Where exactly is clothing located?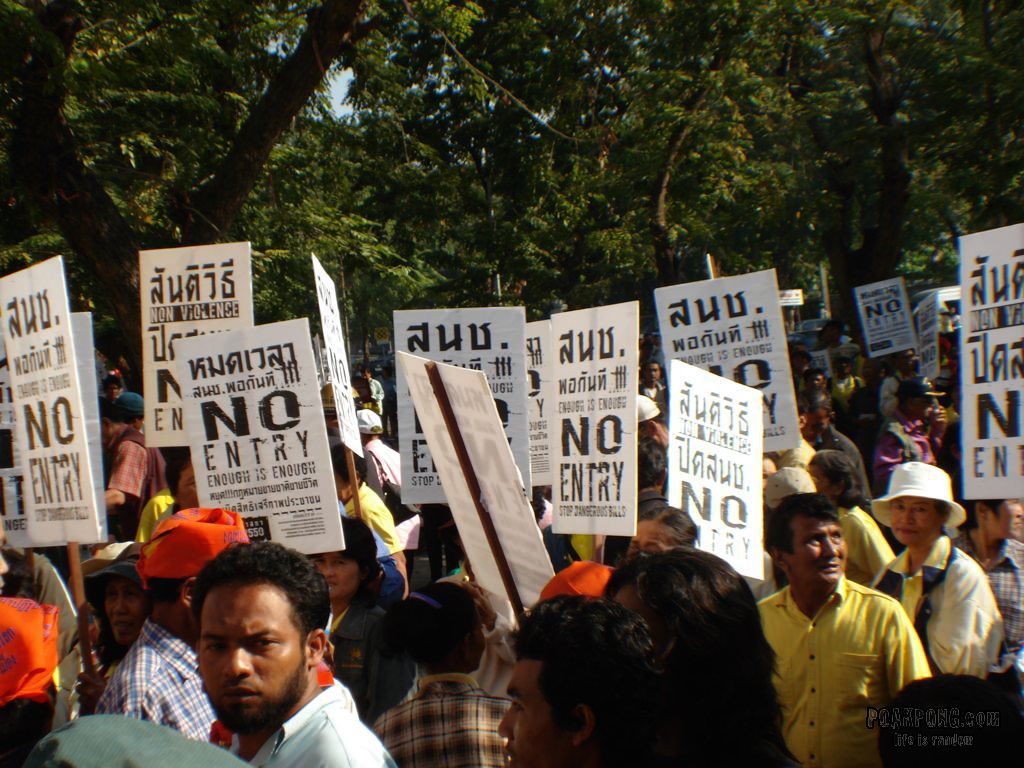
Its bounding box is [870, 536, 1001, 674].
